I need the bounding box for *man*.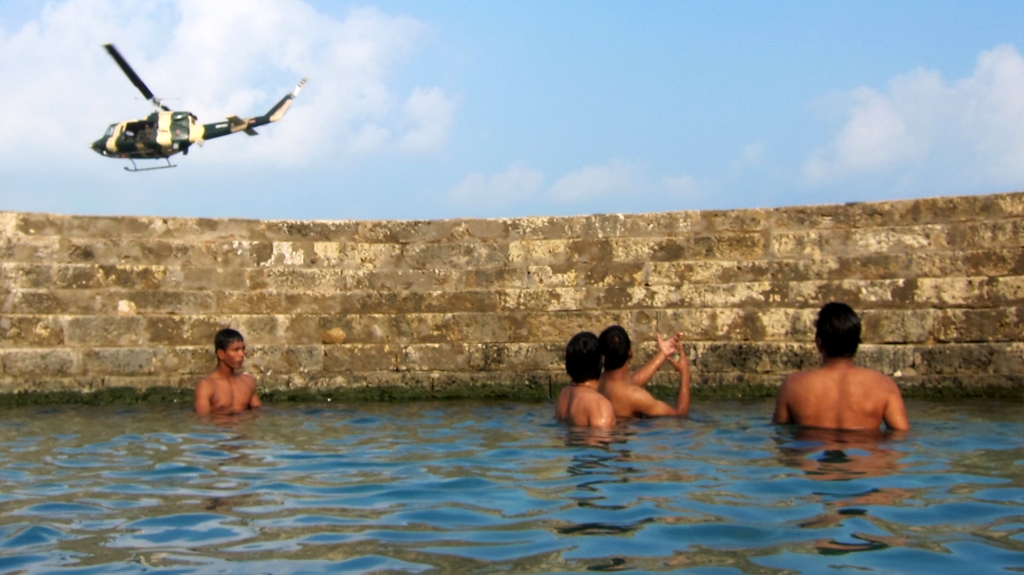
Here it is: [x1=596, y1=318, x2=691, y2=413].
